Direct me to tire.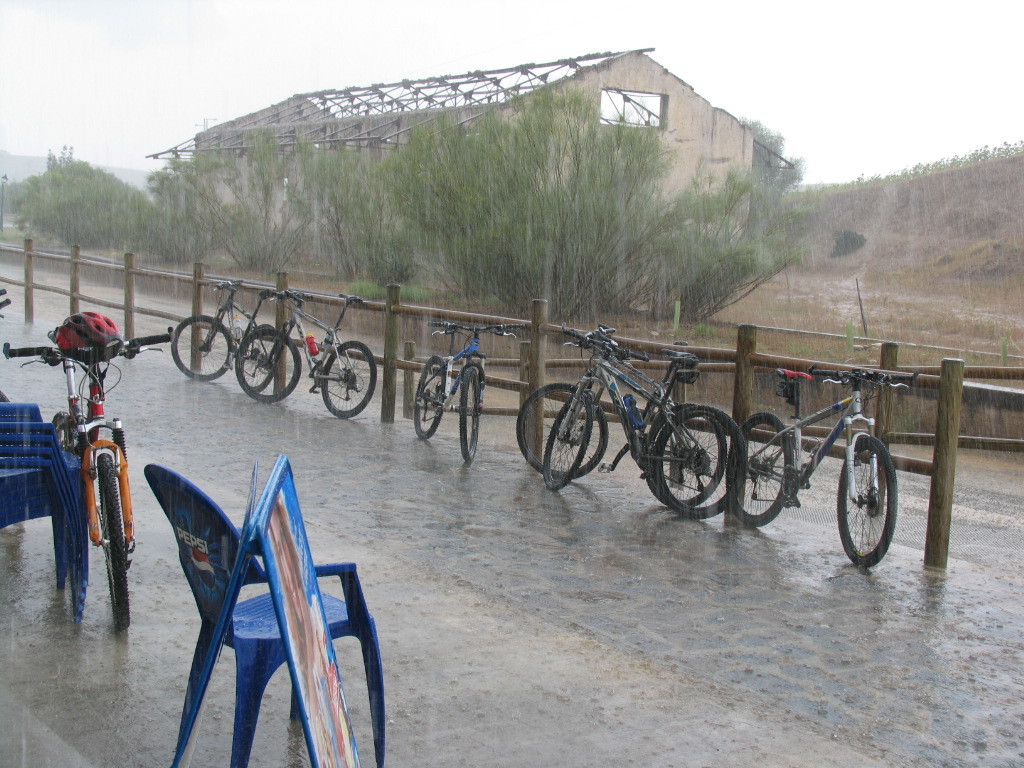
Direction: (169,314,235,377).
